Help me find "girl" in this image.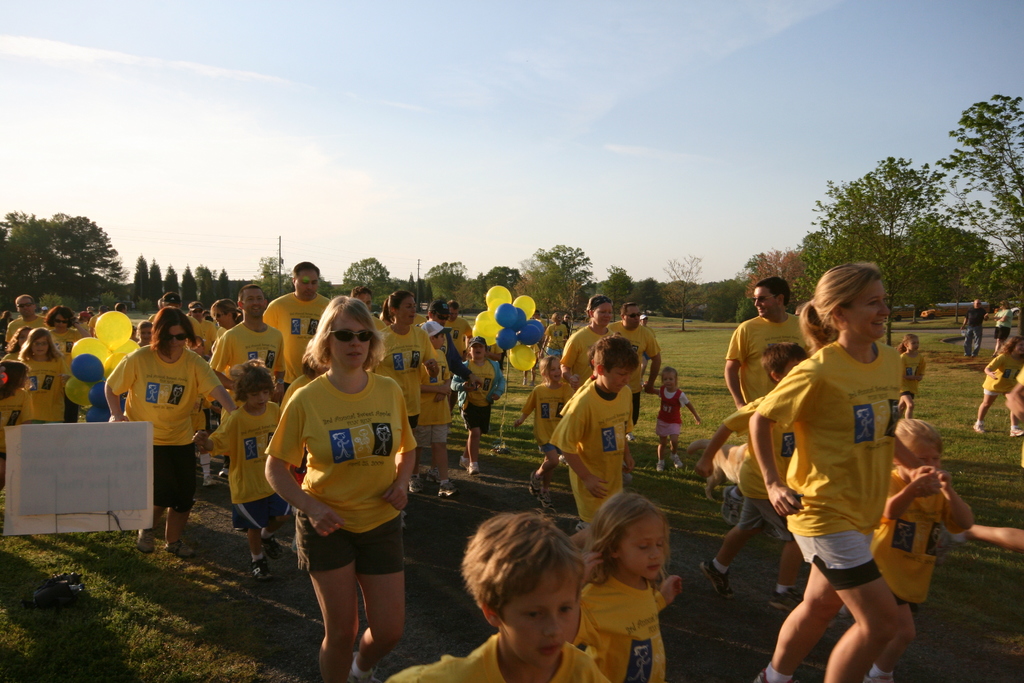
Found it: {"x1": 515, "y1": 354, "x2": 573, "y2": 508}.
